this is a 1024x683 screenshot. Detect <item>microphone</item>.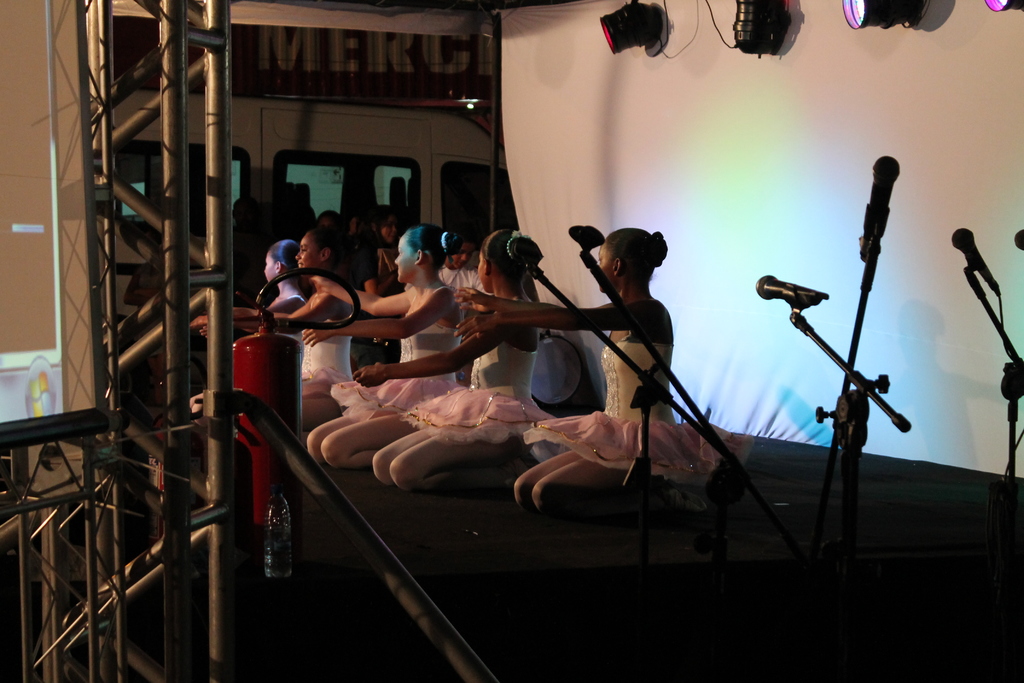
crop(947, 222, 1005, 303).
